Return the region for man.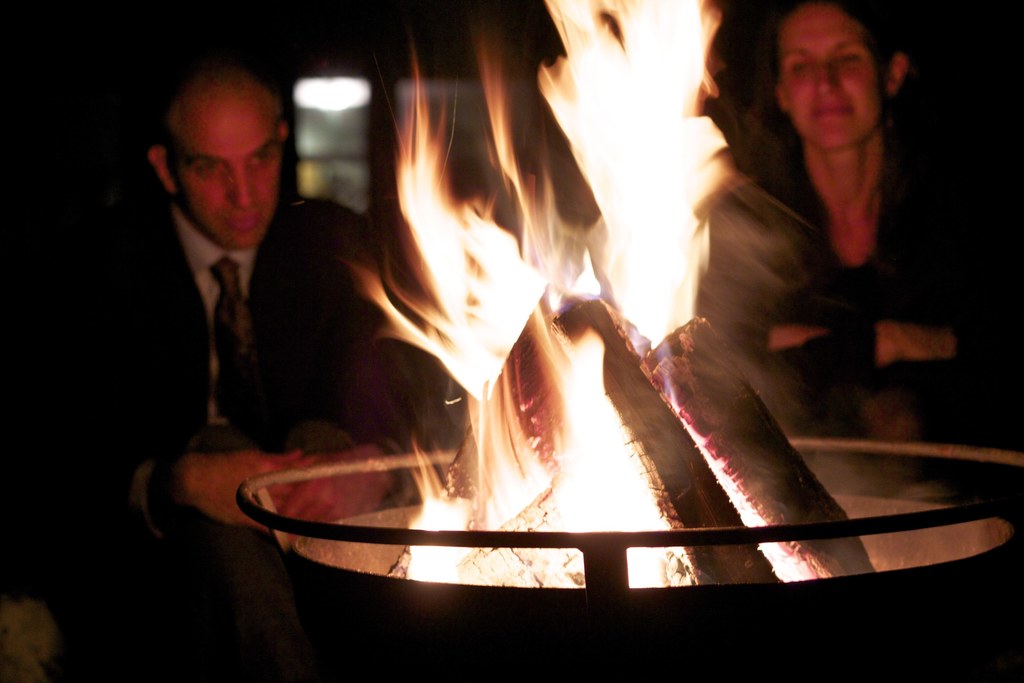
region(62, 56, 470, 650).
